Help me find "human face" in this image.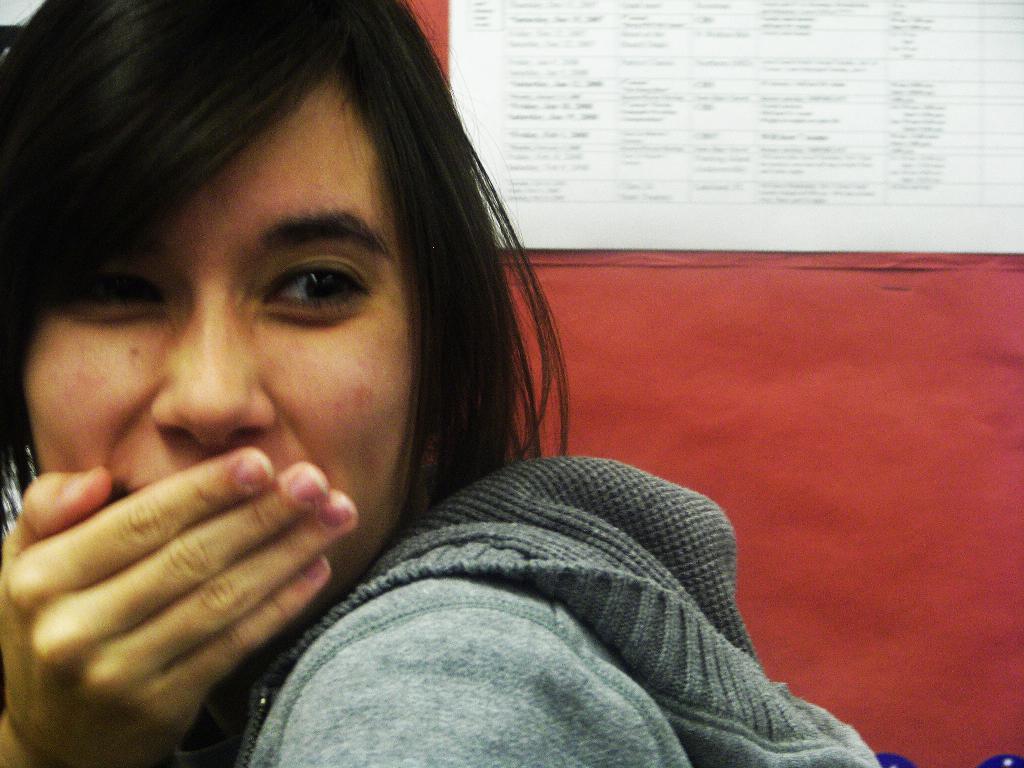
Found it: {"x1": 24, "y1": 79, "x2": 416, "y2": 596}.
